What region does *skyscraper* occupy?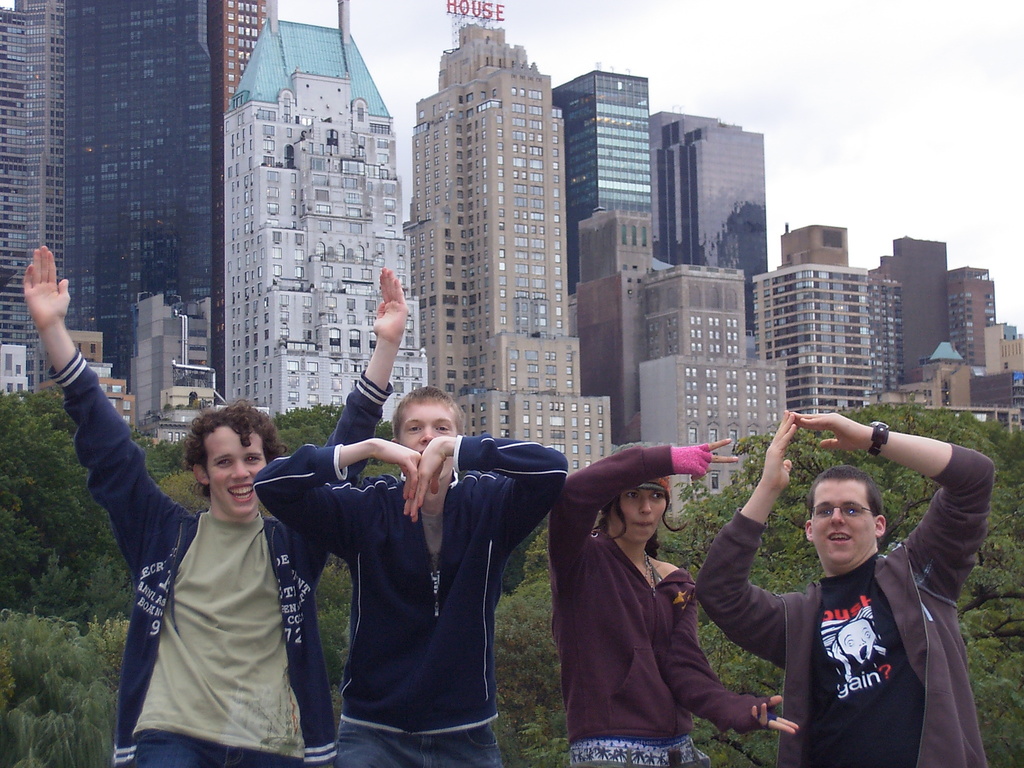
{"left": 582, "top": 205, "right": 676, "bottom": 424}.
